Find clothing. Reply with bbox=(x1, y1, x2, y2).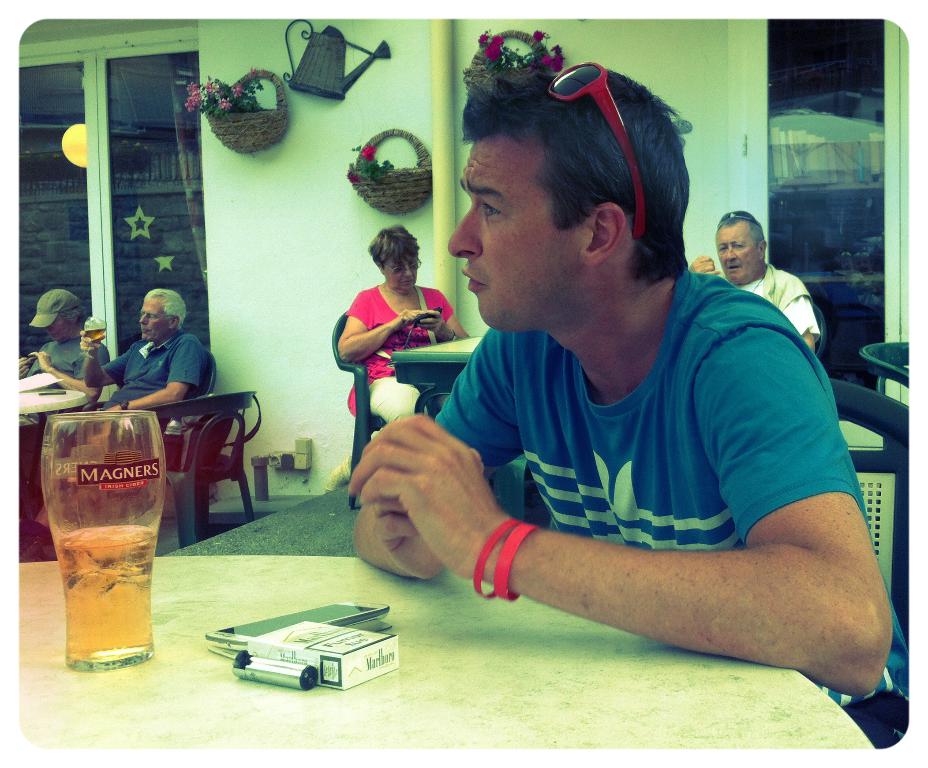
bbox=(92, 334, 205, 455).
